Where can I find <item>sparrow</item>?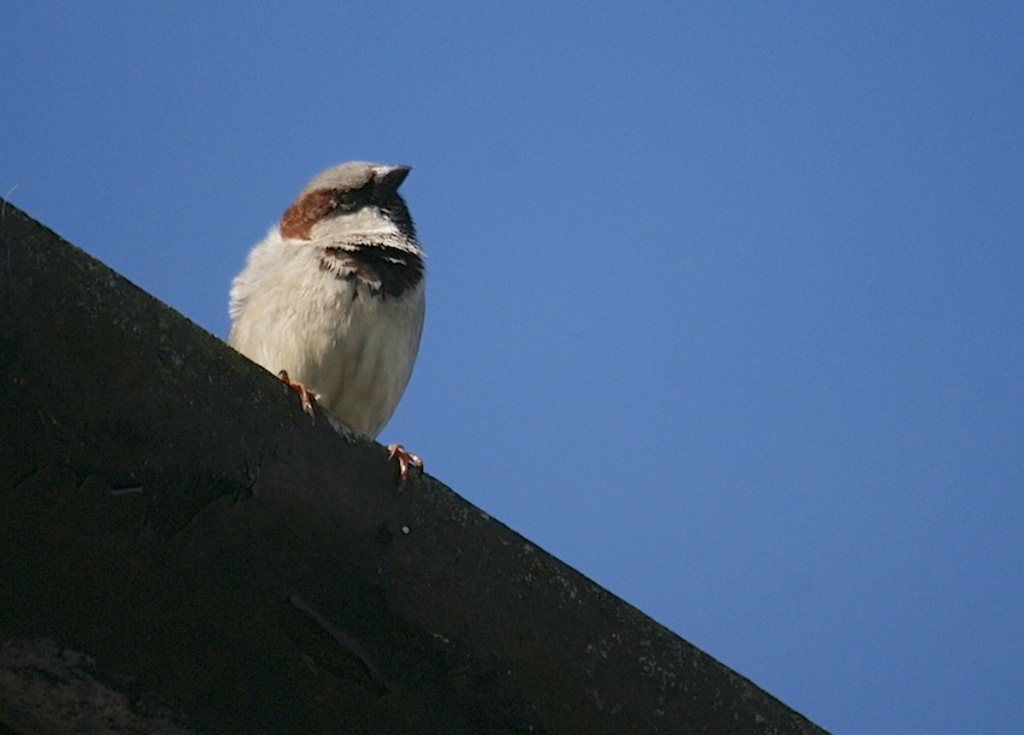
You can find it at bbox(226, 158, 425, 488).
